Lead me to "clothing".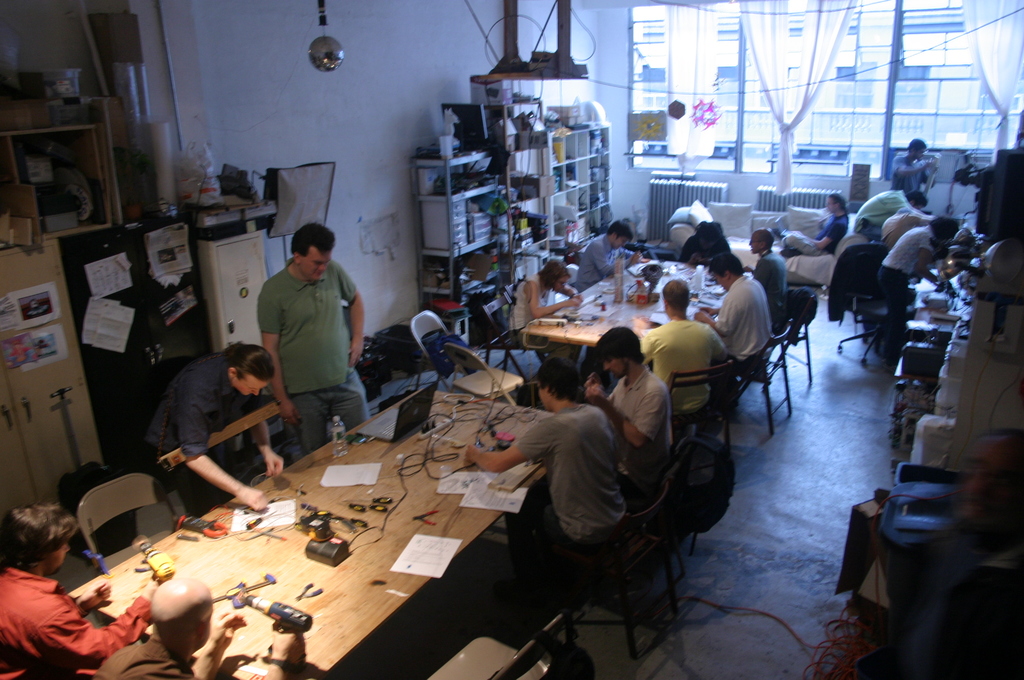
Lead to [x1=680, y1=223, x2=732, y2=264].
